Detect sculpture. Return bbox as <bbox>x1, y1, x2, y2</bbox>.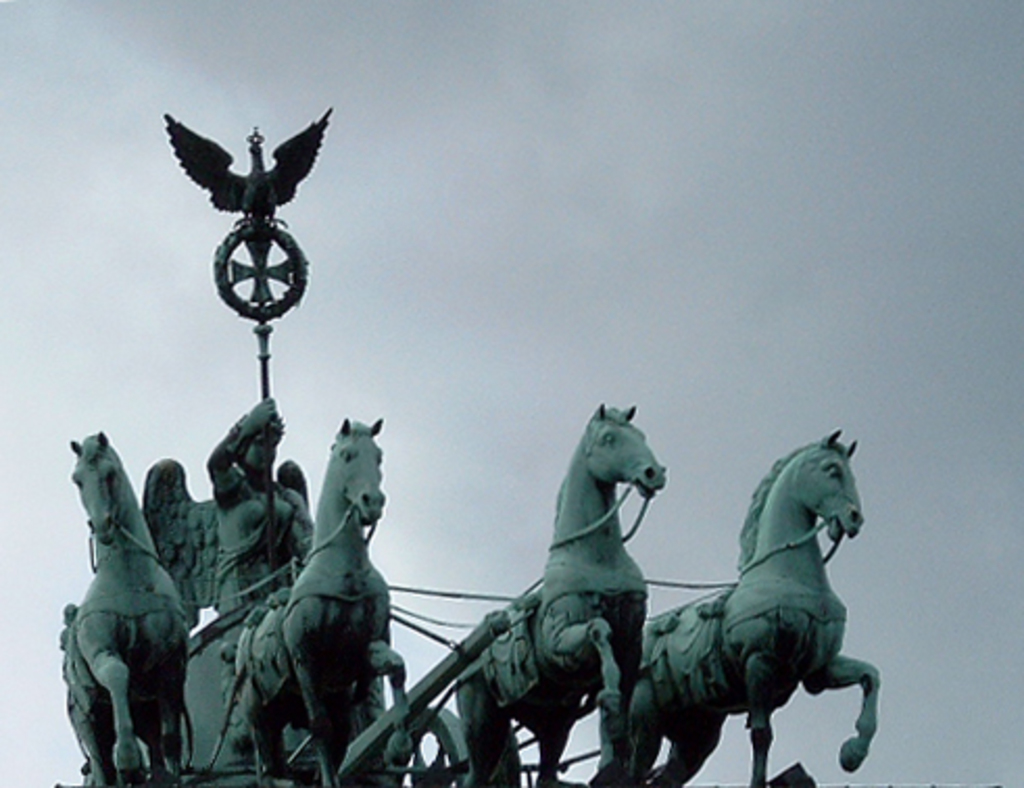
<bbox>56, 425, 202, 773</bbox>.
